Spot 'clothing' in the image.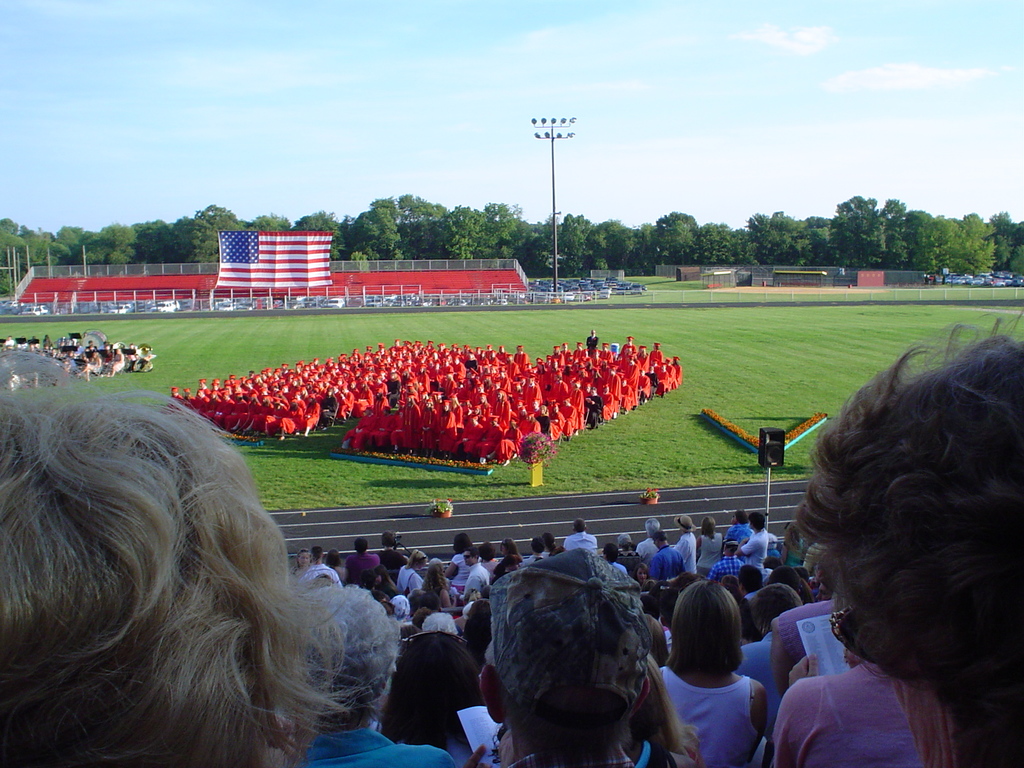
'clothing' found at (left=742, top=632, right=794, bottom=735).
